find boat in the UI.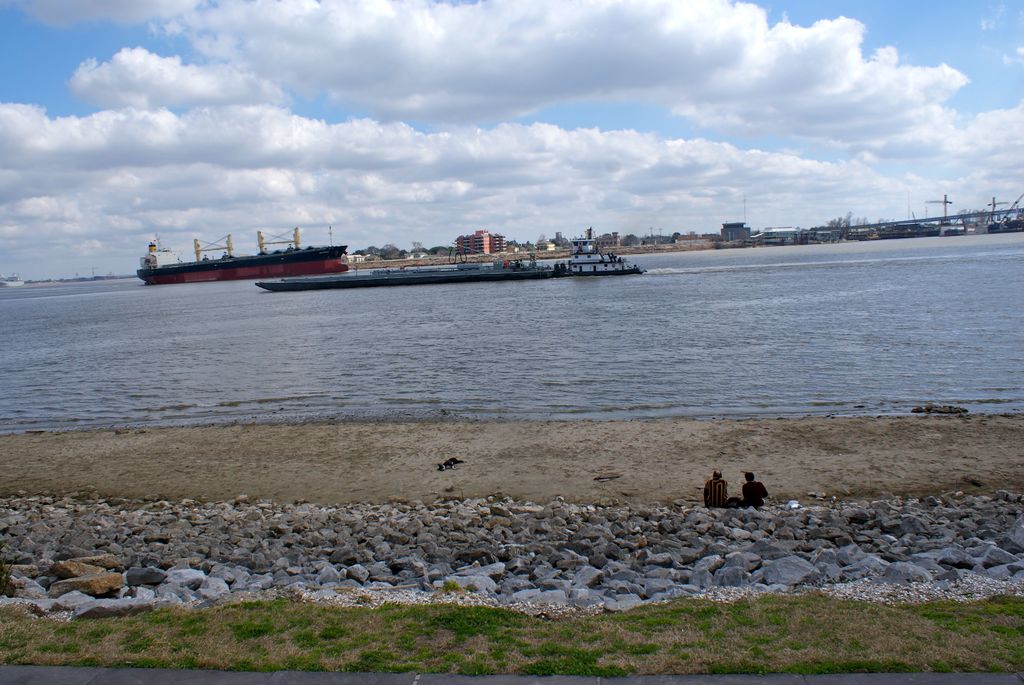
UI element at x1=877, y1=216, x2=938, y2=243.
